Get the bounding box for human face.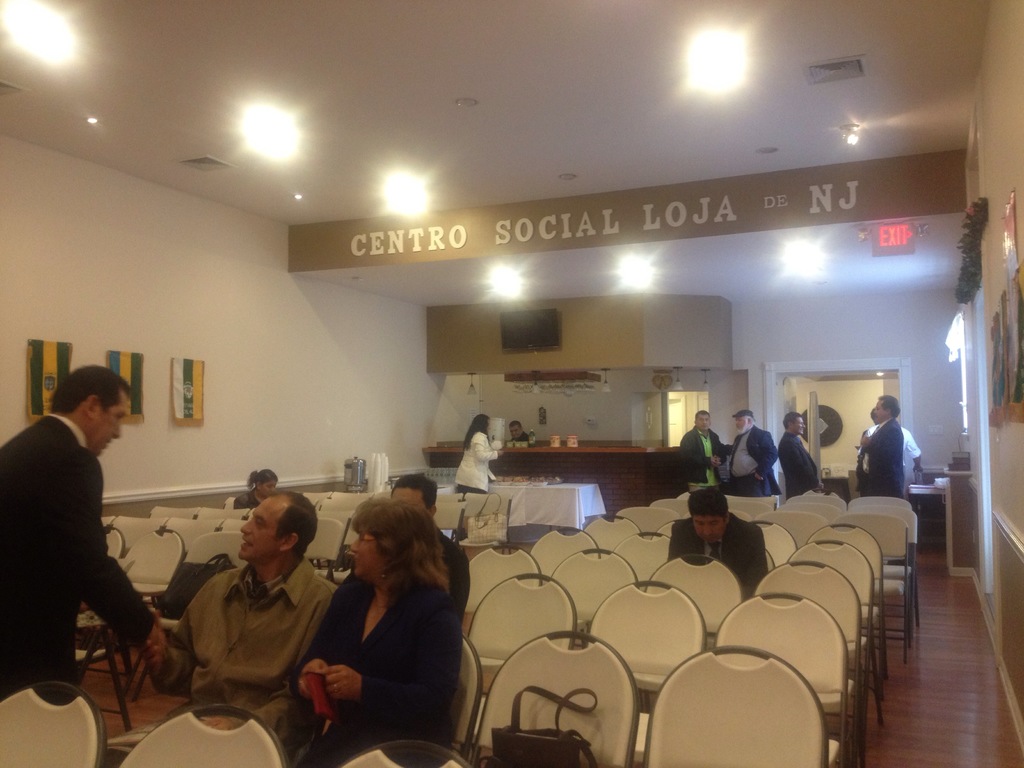
696,414,708,431.
